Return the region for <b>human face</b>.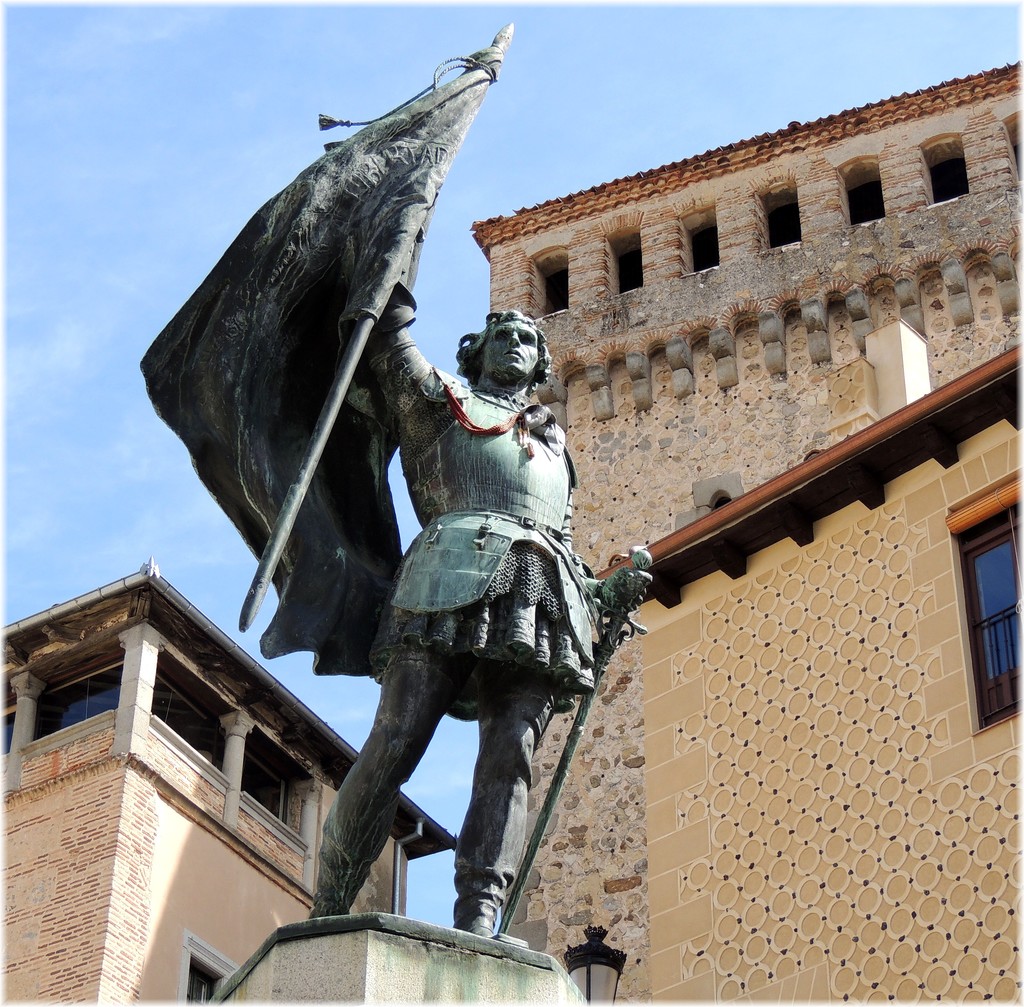
detection(481, 313, 539, 381).
